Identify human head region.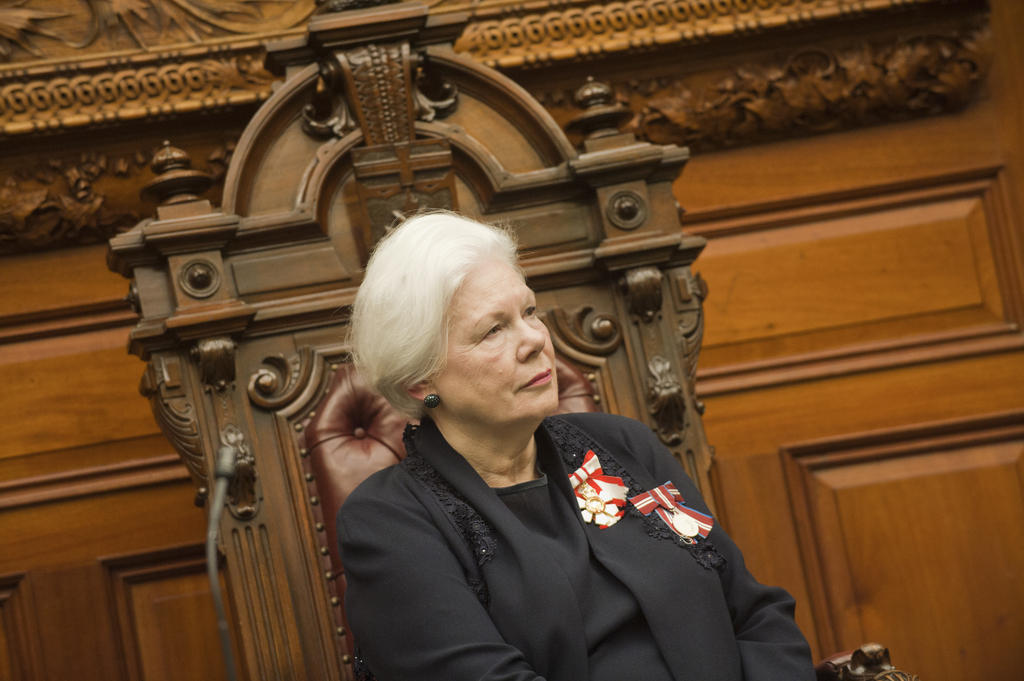
Region: Rect(343, 222, 555, 449).
